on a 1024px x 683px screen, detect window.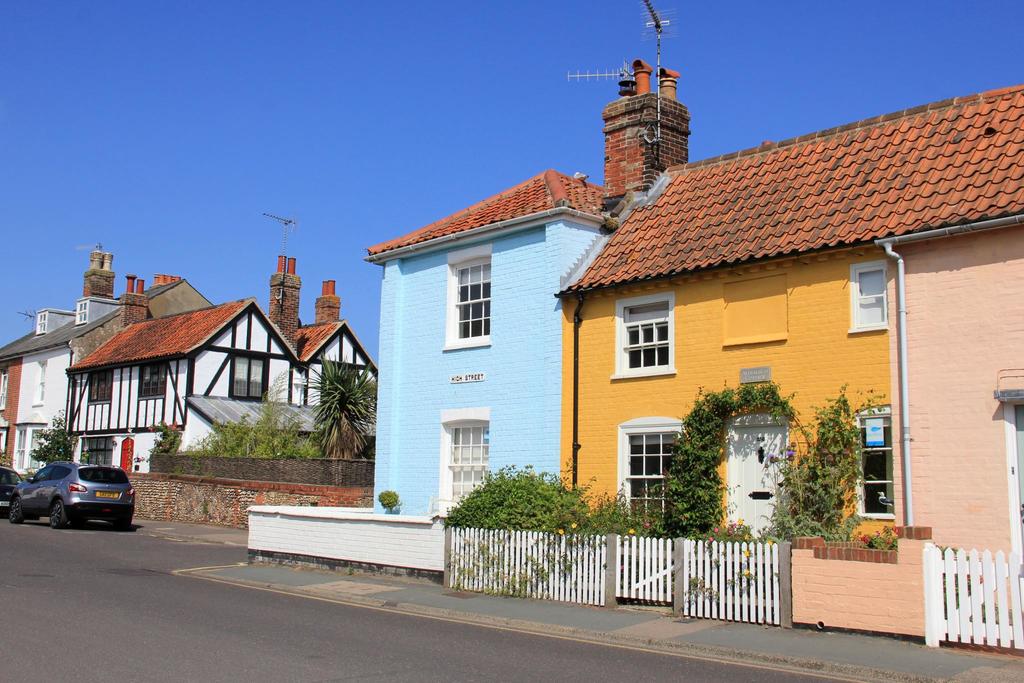
bbox=[68, 434, 113, 466].
